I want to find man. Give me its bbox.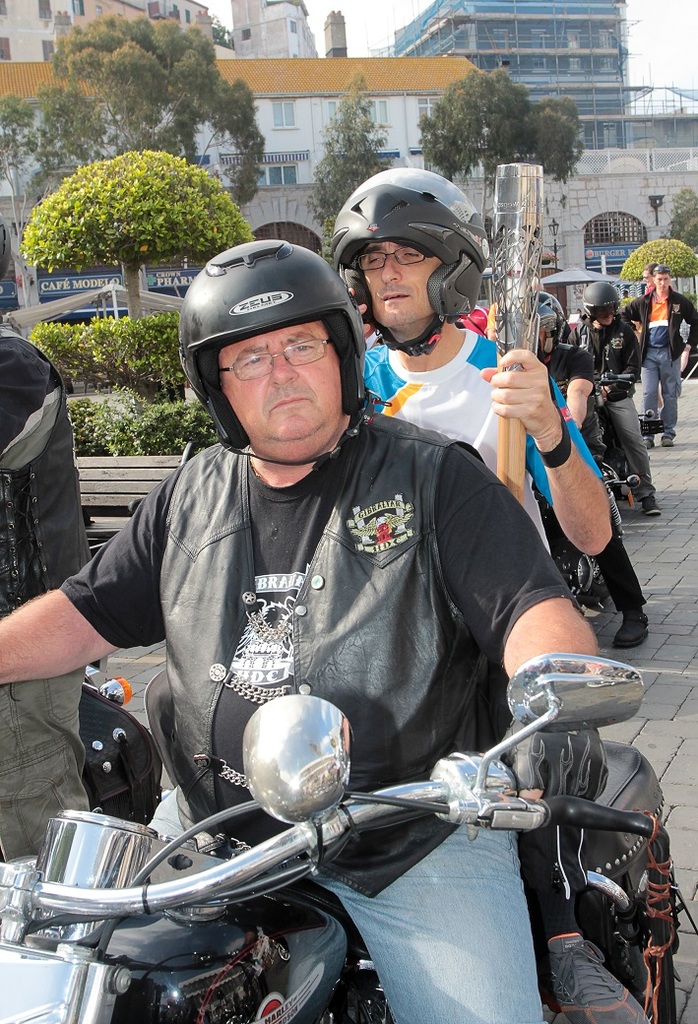
<region>325, 166, 655, 1023</region>.
